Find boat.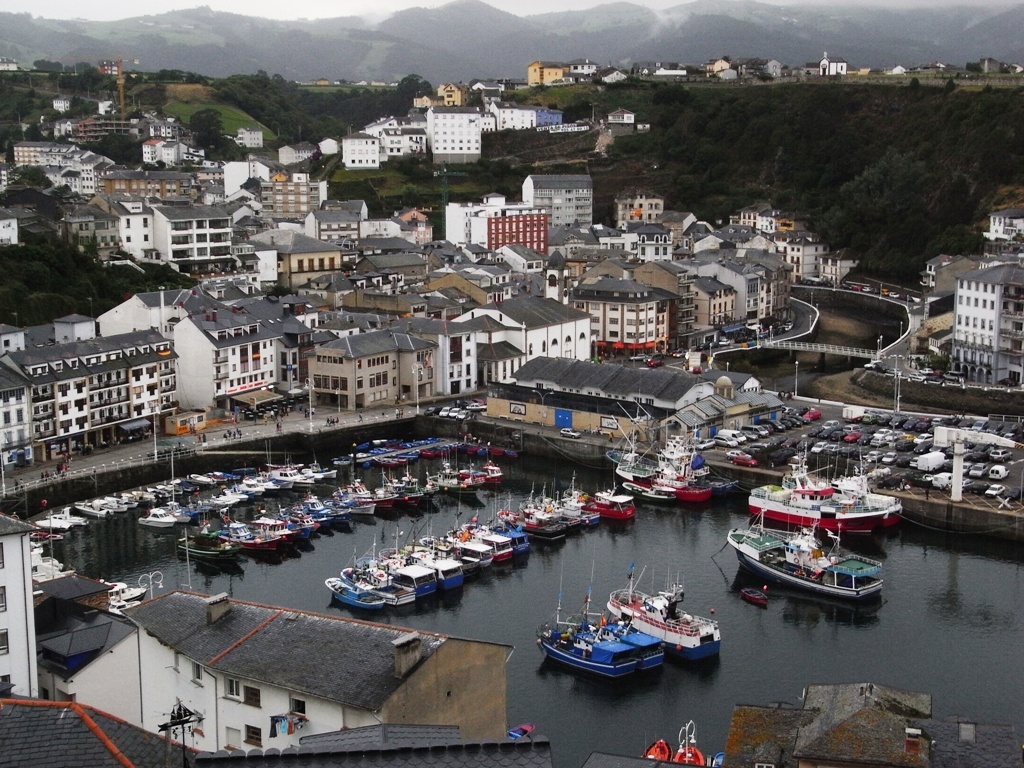
(left=509, top=723, right=534, bottom=742).
